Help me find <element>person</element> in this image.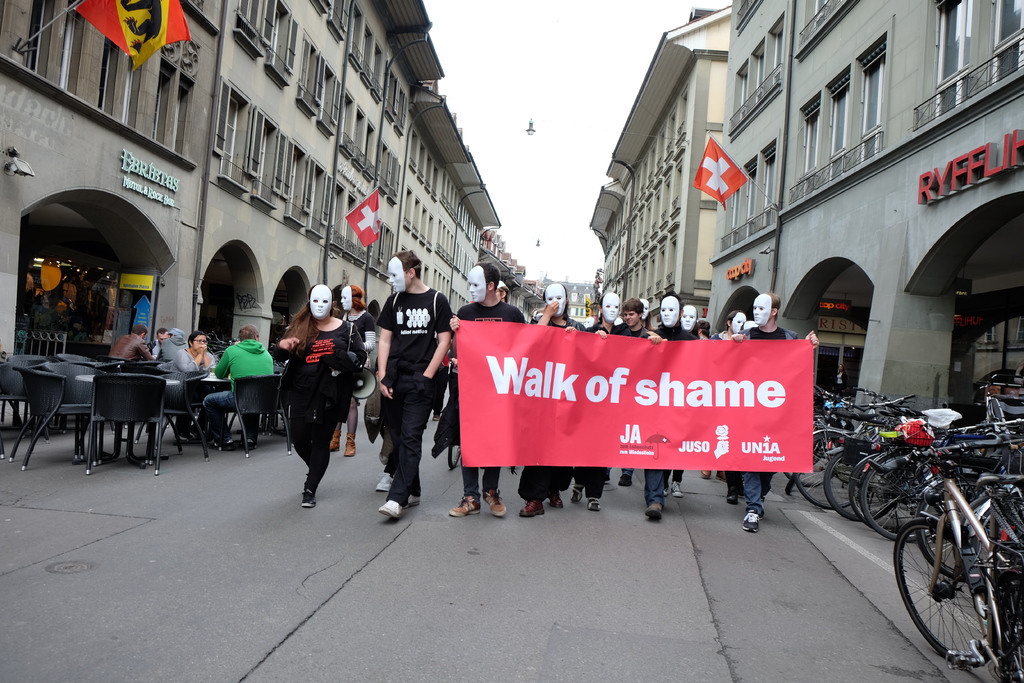
Found it: crop(63, 299, 76, 318).
